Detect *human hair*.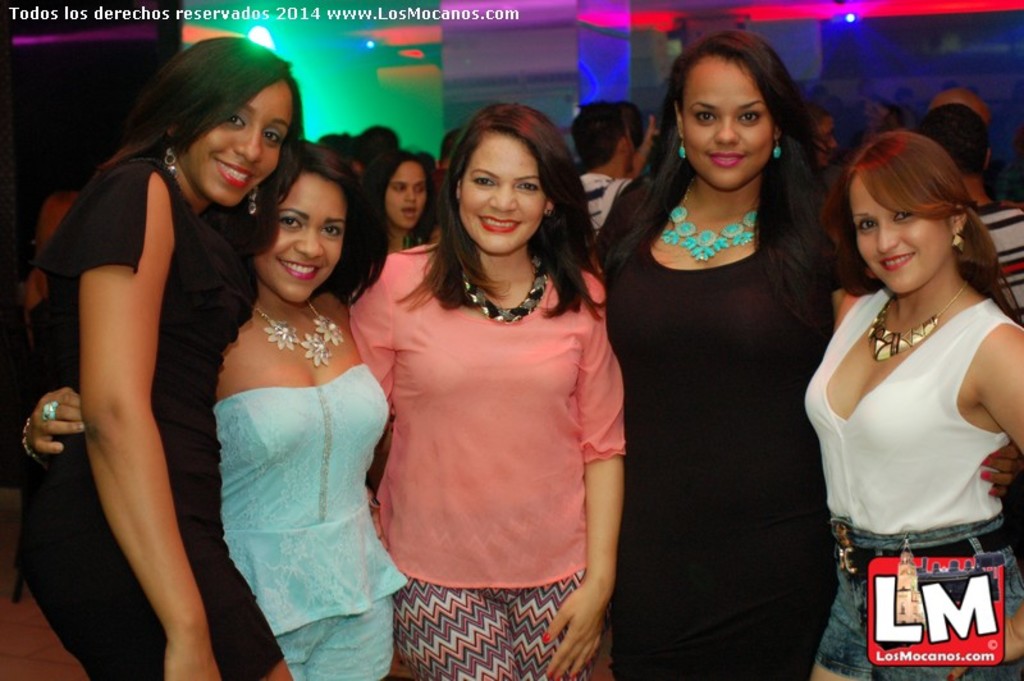
Detected at <bbox>385, 148, 451, 239</bbox>.
